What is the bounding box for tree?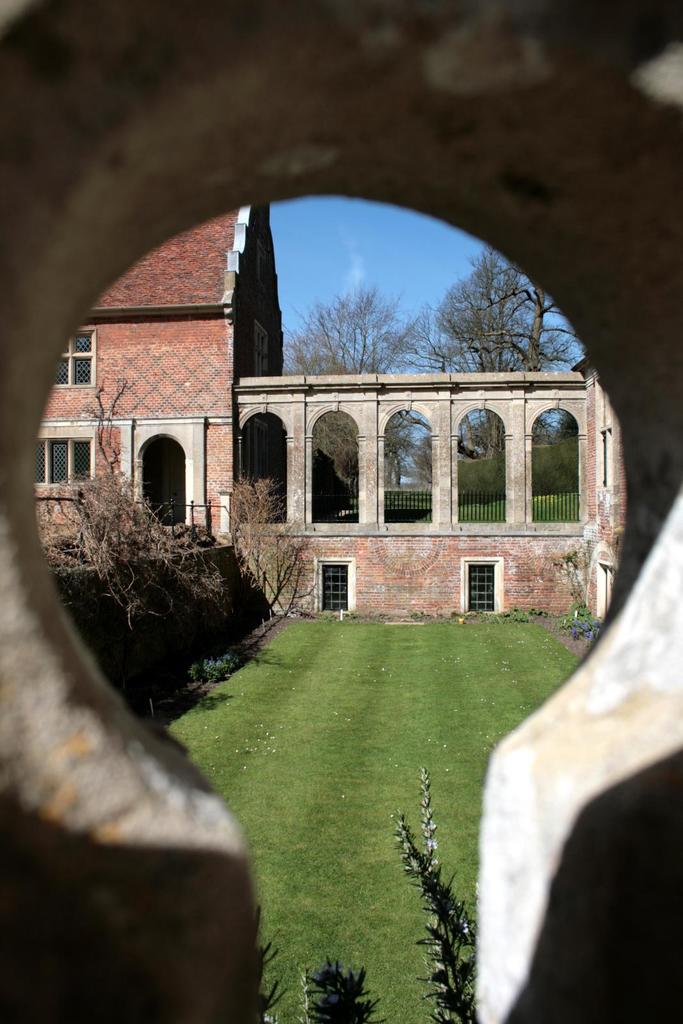
box=[428, 248, 584, 465].
